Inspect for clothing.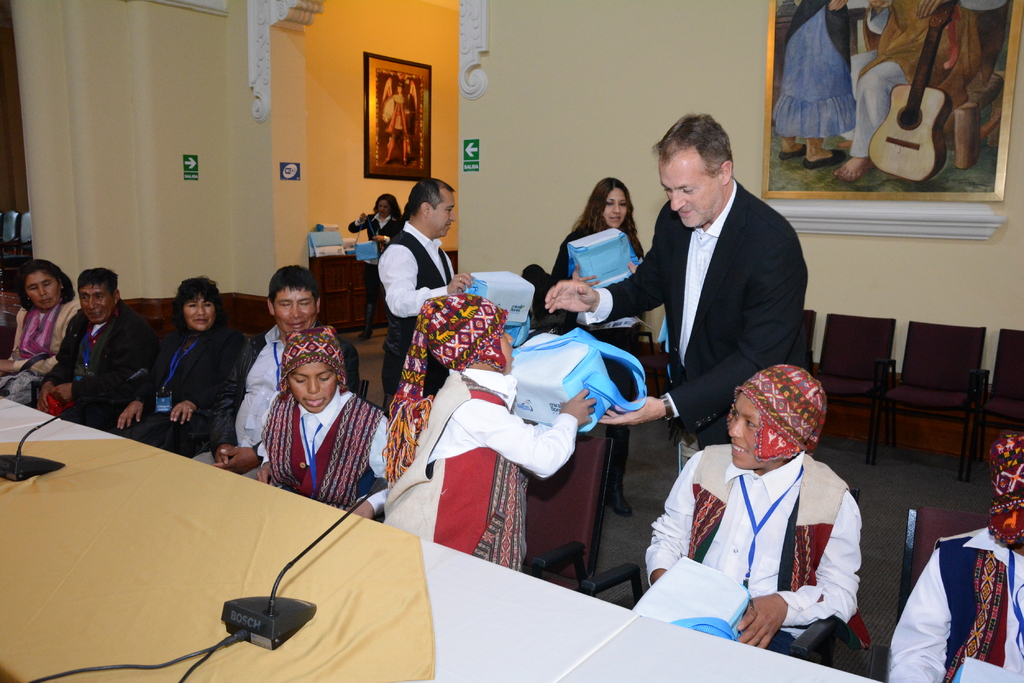
Inspection: rect(25, 310, 146, 412).
